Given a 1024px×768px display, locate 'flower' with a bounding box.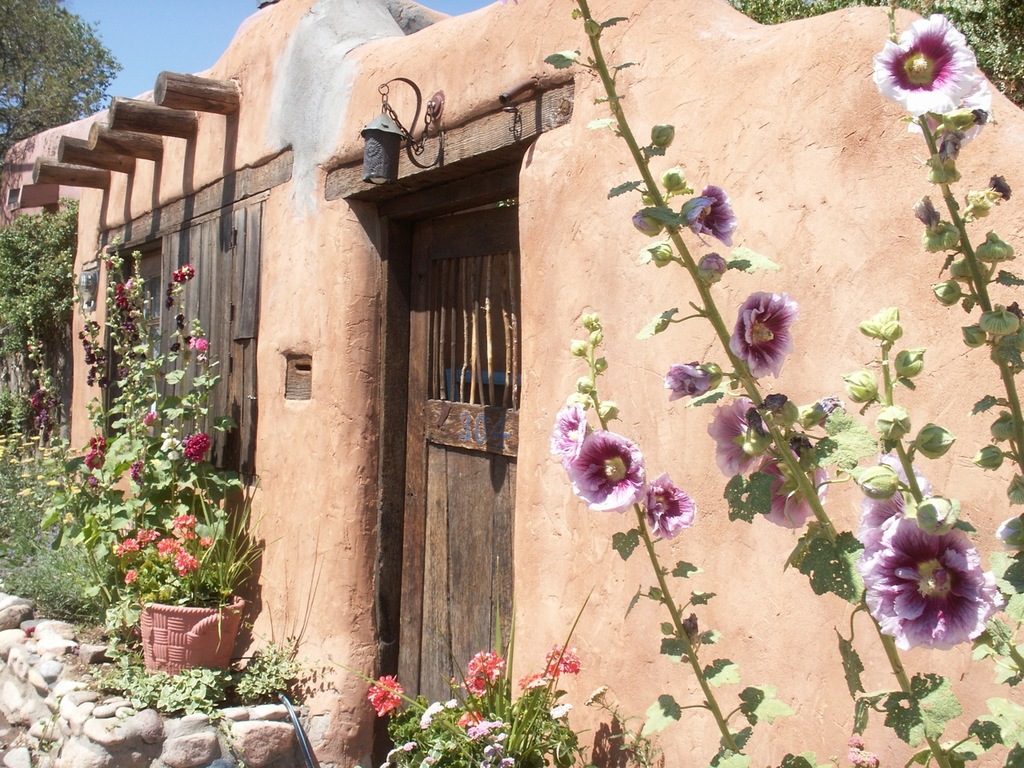
Located: rect(958, 326, 986, 346).
